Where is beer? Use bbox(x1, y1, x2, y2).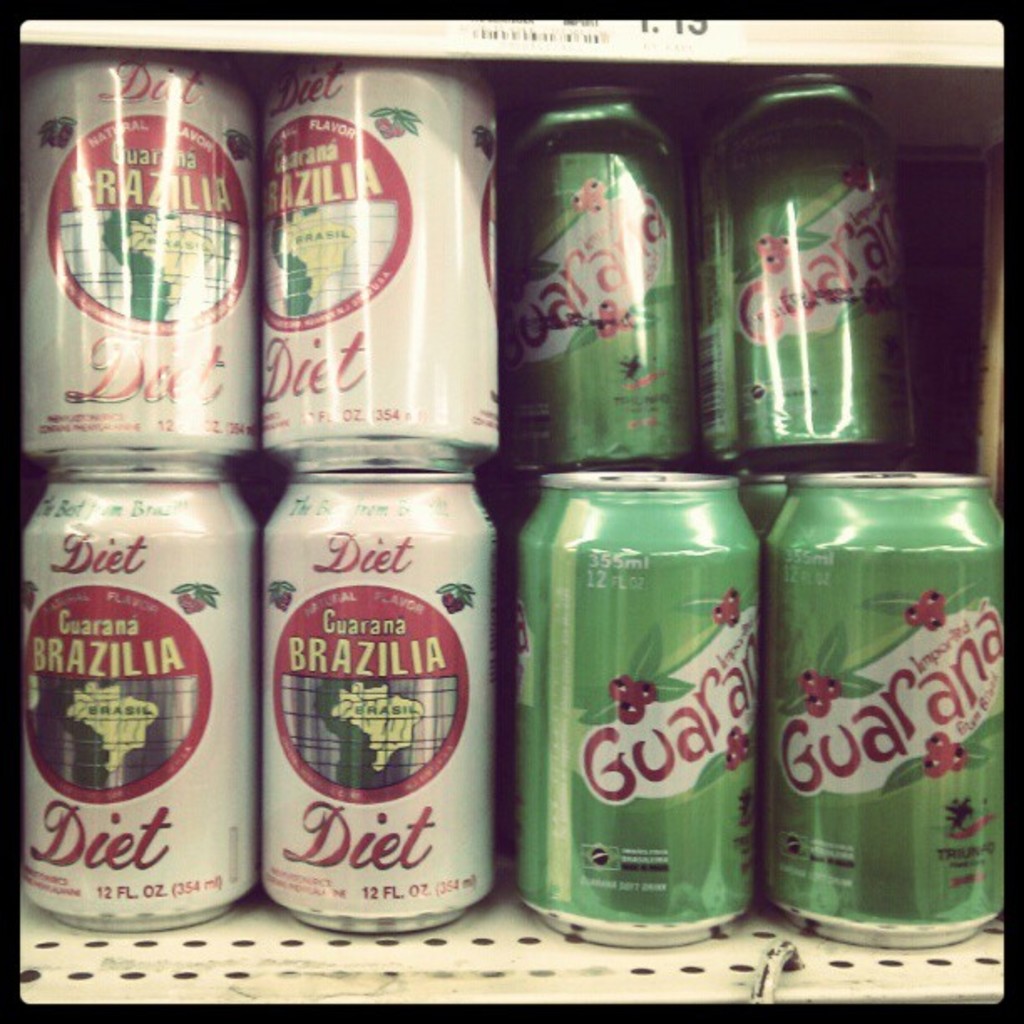
bbox(500, 59, 758, 480).
